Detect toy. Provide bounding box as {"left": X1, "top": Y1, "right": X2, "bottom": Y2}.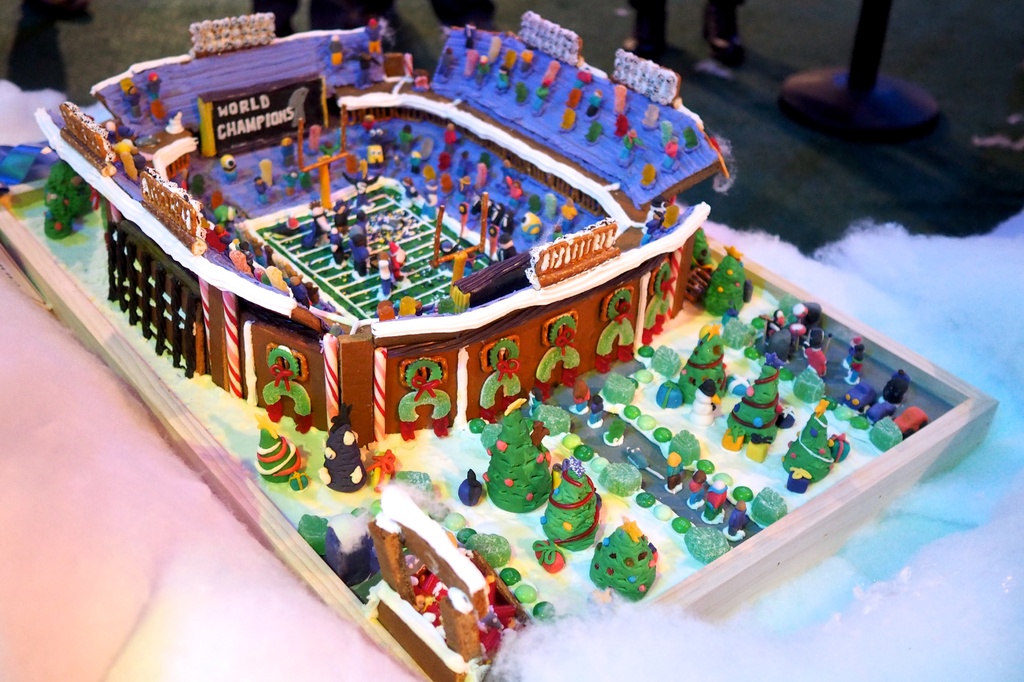
{"left": 362, "top": 143, "right": 380, "bottom": 171}.
